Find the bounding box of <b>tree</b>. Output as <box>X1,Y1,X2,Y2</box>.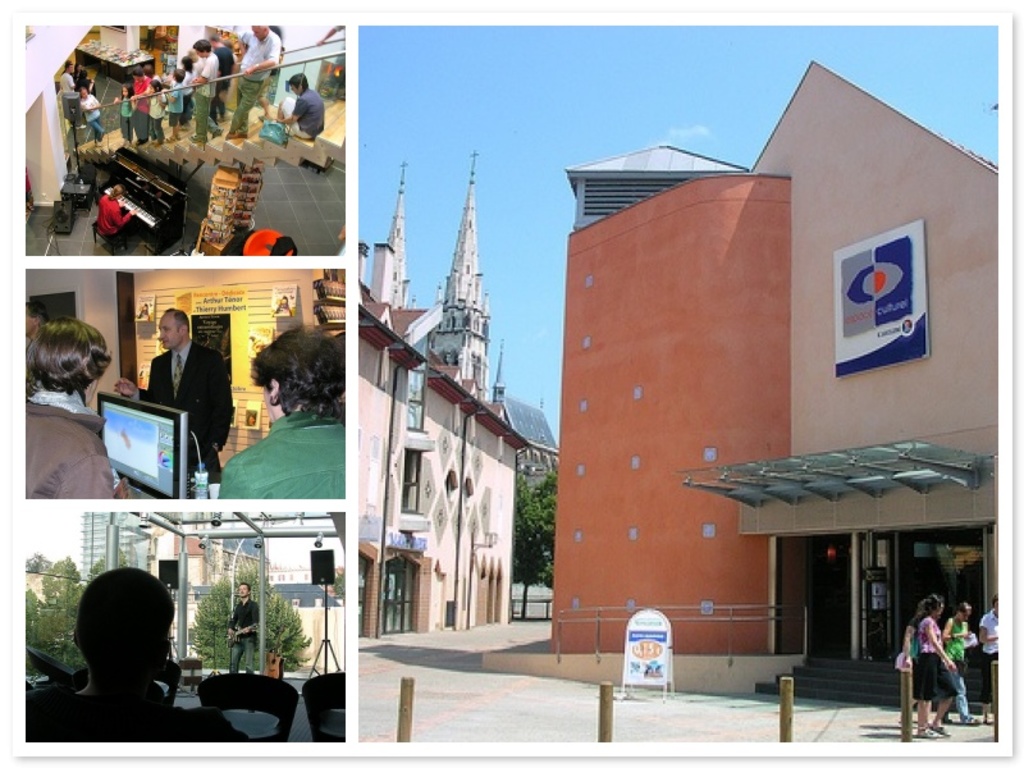
<box>33,552,87,660</box>.
